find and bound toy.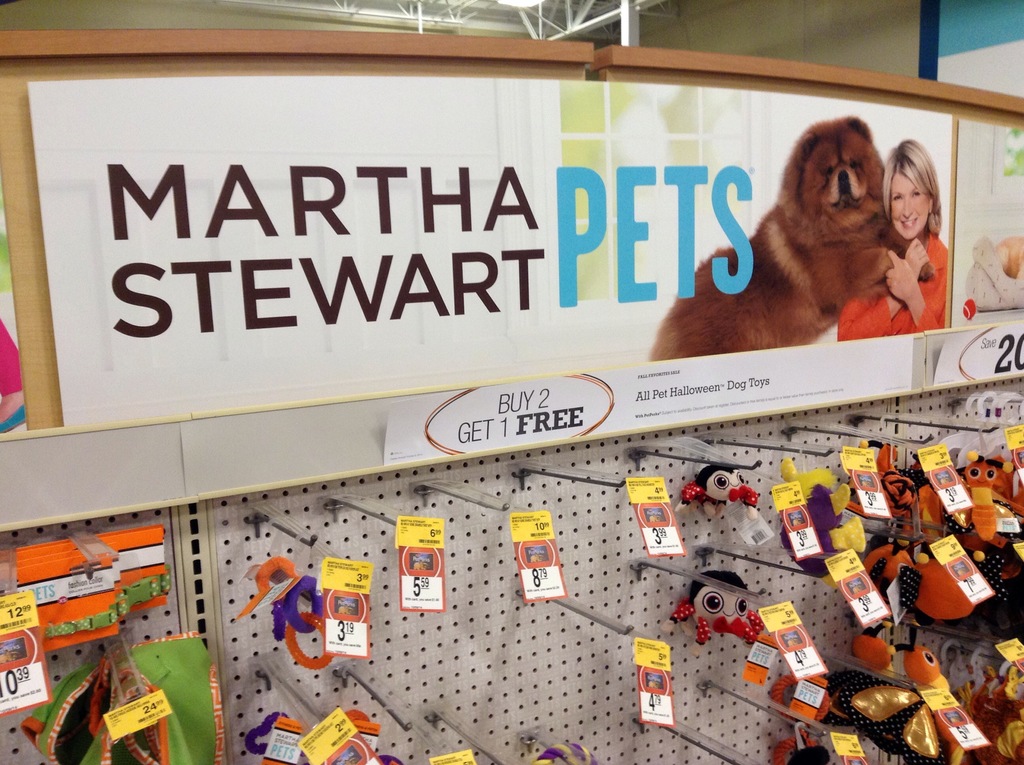
Bound: (677,467,744,523).
